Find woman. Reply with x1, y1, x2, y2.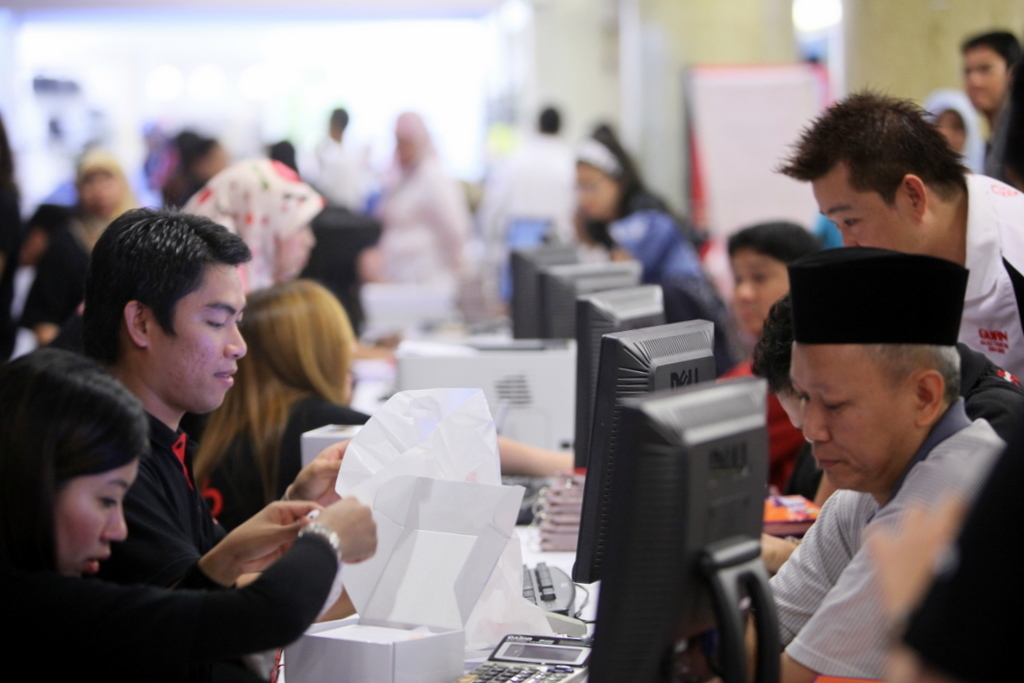
716, 216, 823, 489.
